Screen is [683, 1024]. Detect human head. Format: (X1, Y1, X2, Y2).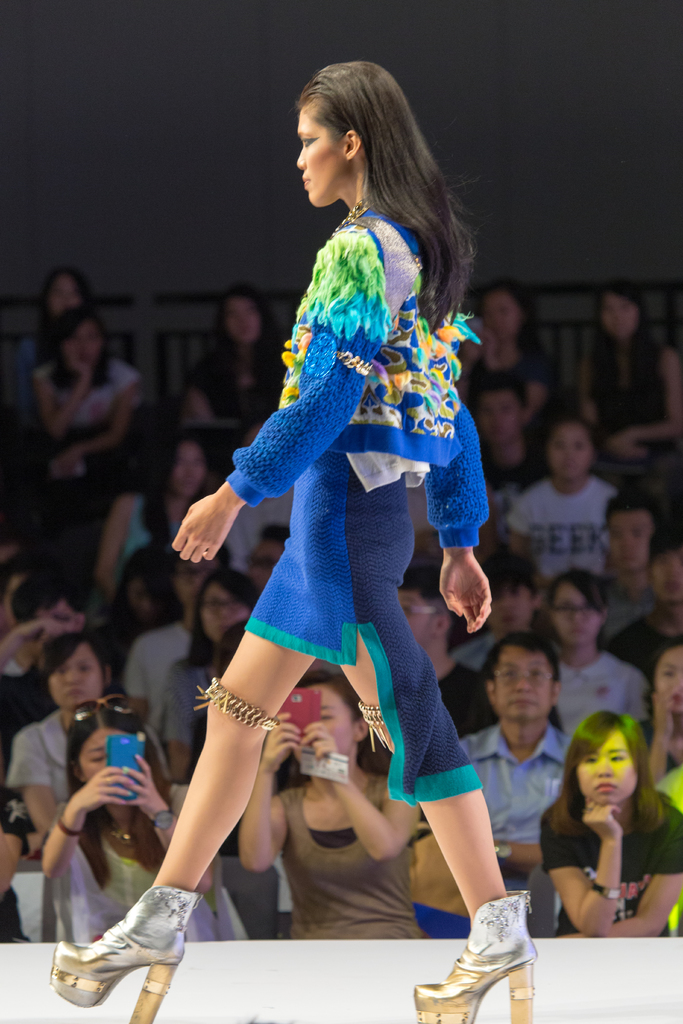
(644, 524, 682, 600).
